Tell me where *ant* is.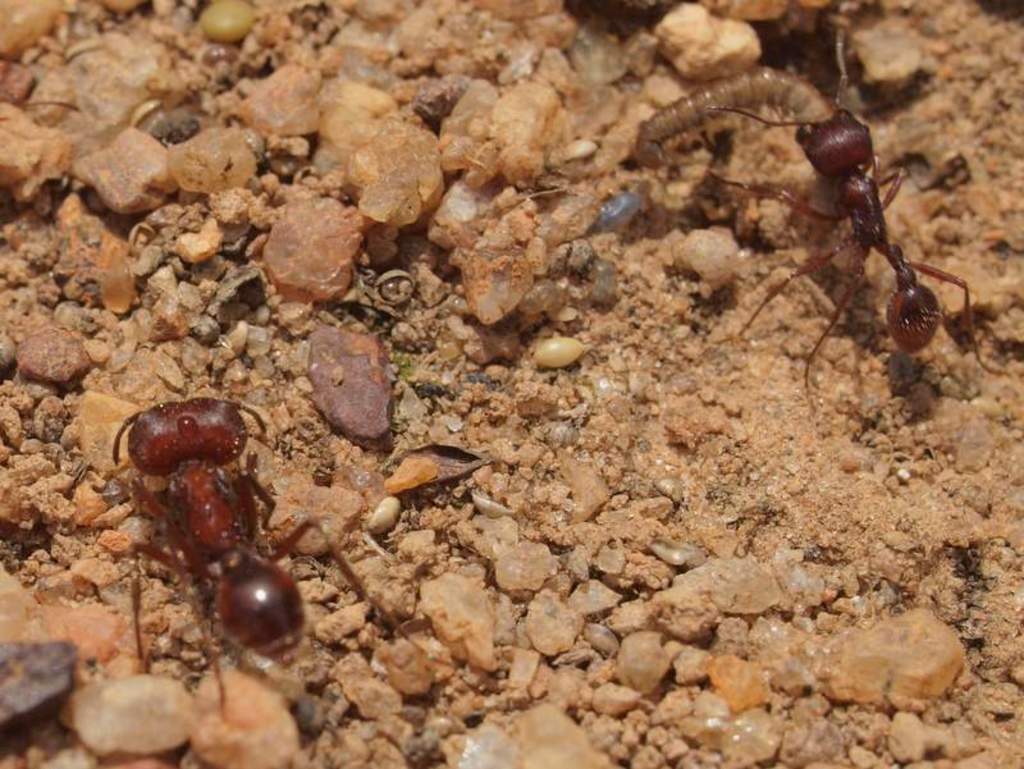
*ant* is at crop(643, 22, 1016, 415).
